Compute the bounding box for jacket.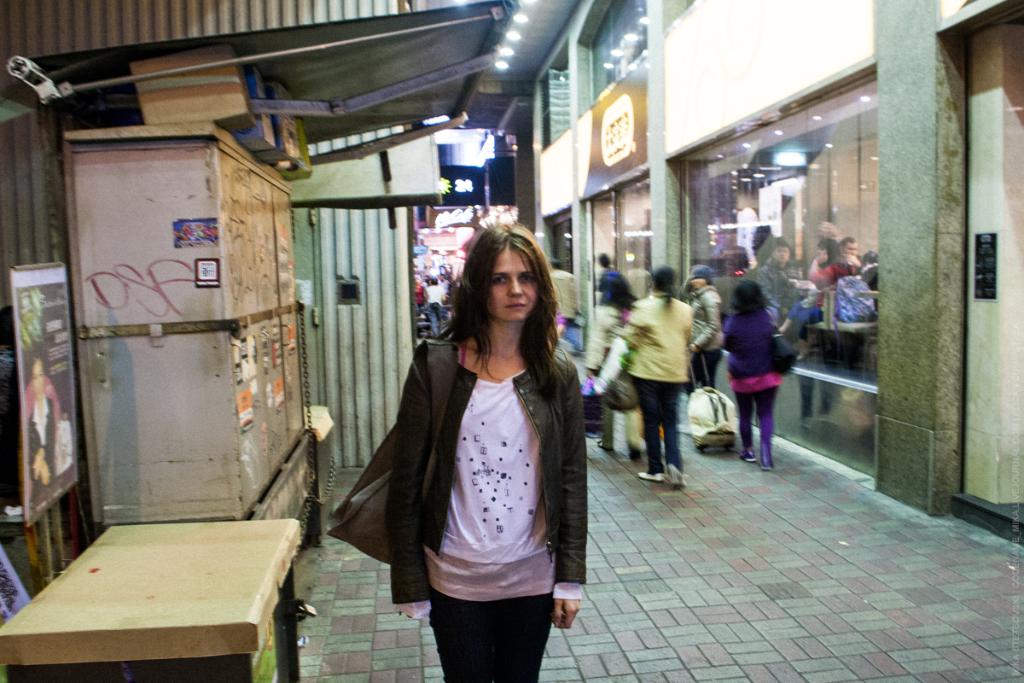
679,283,725,357.
